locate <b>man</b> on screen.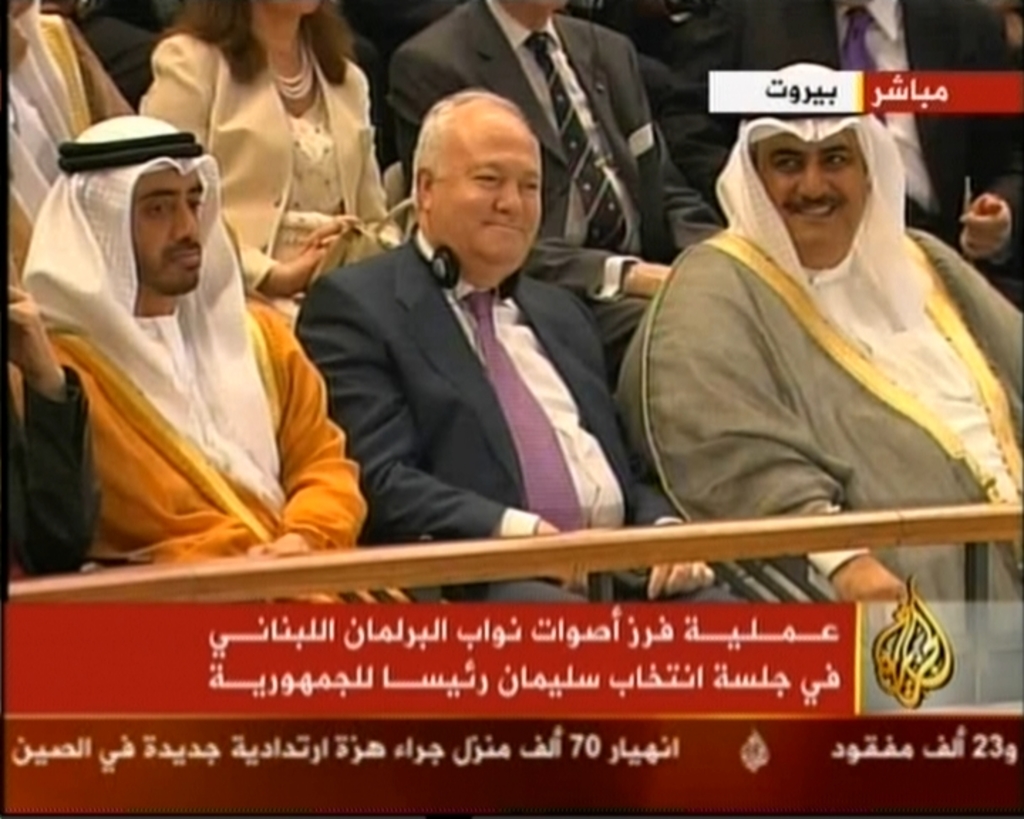
On screen at (0, 100, 411, 610).
